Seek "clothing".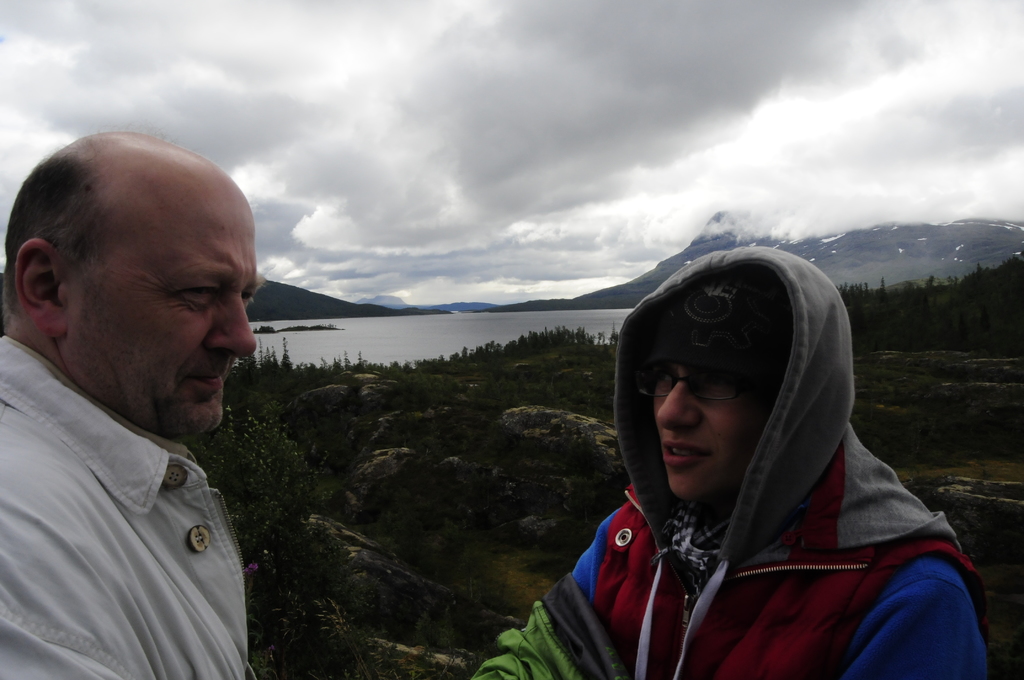
select_region(465, 244, 991, 679).
